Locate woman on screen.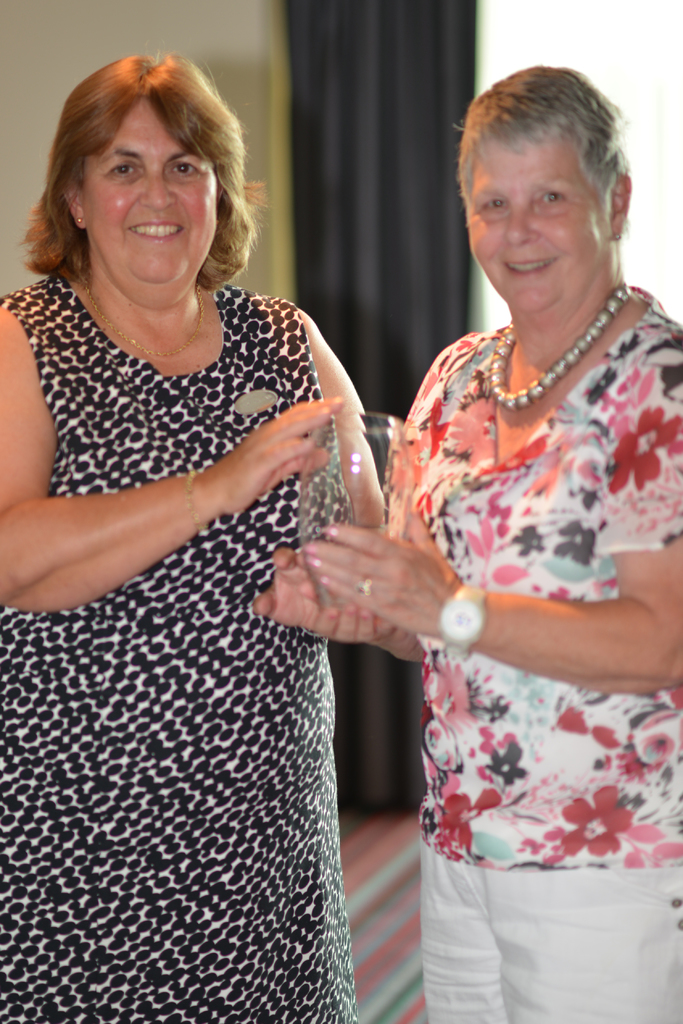
On screen at x1=0 y1=49 x2=386 y2=1017.
